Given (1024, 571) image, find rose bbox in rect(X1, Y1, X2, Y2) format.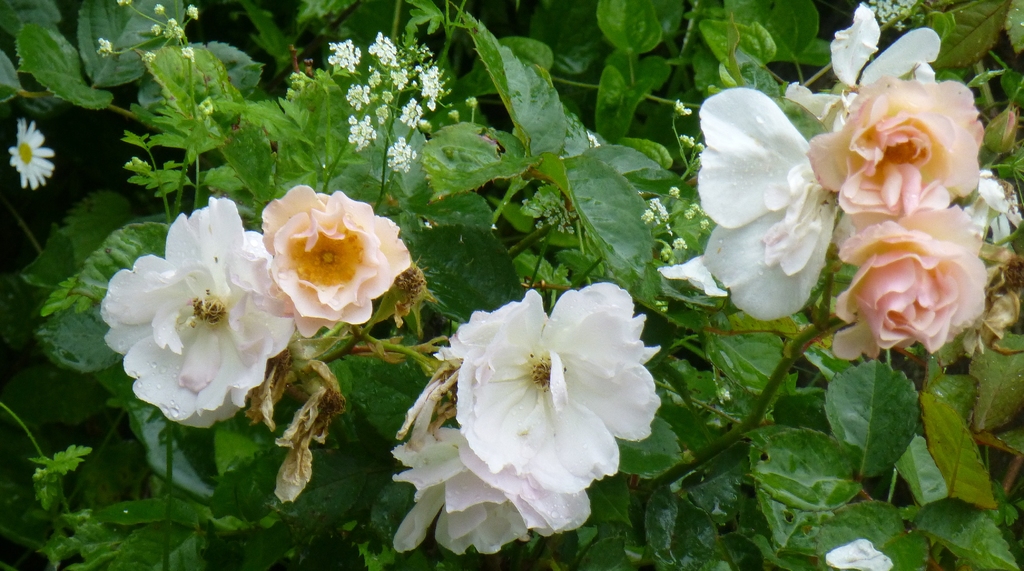
rect(392, 424, 561, 563).
